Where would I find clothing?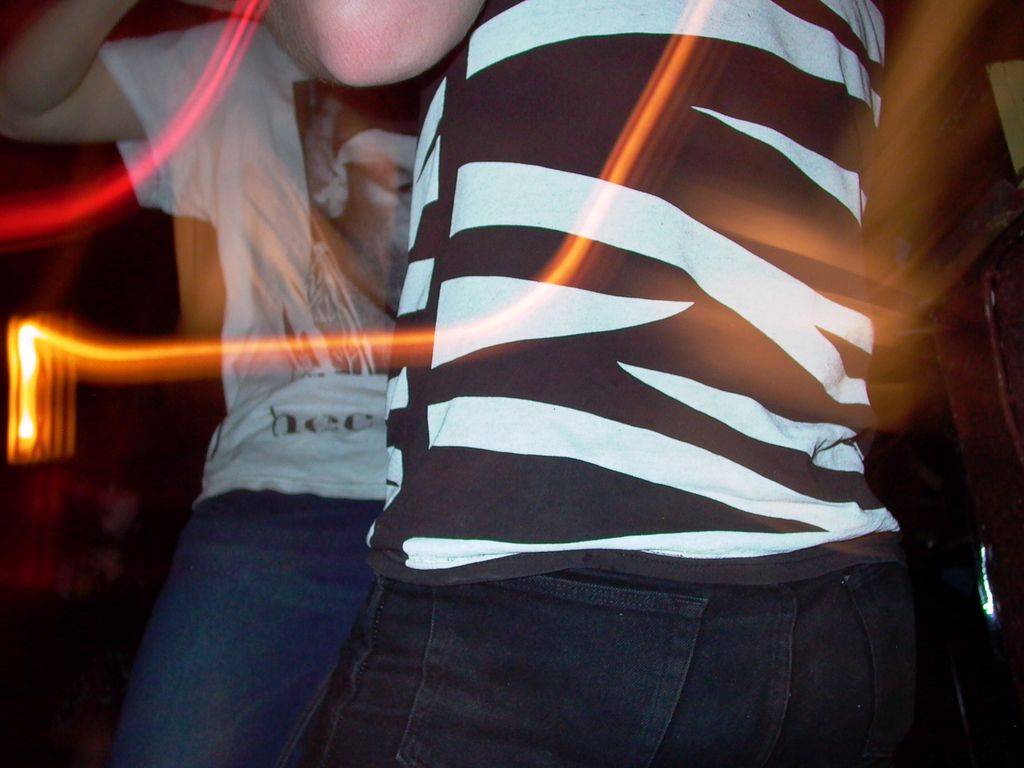
At 89/0/497/767.
